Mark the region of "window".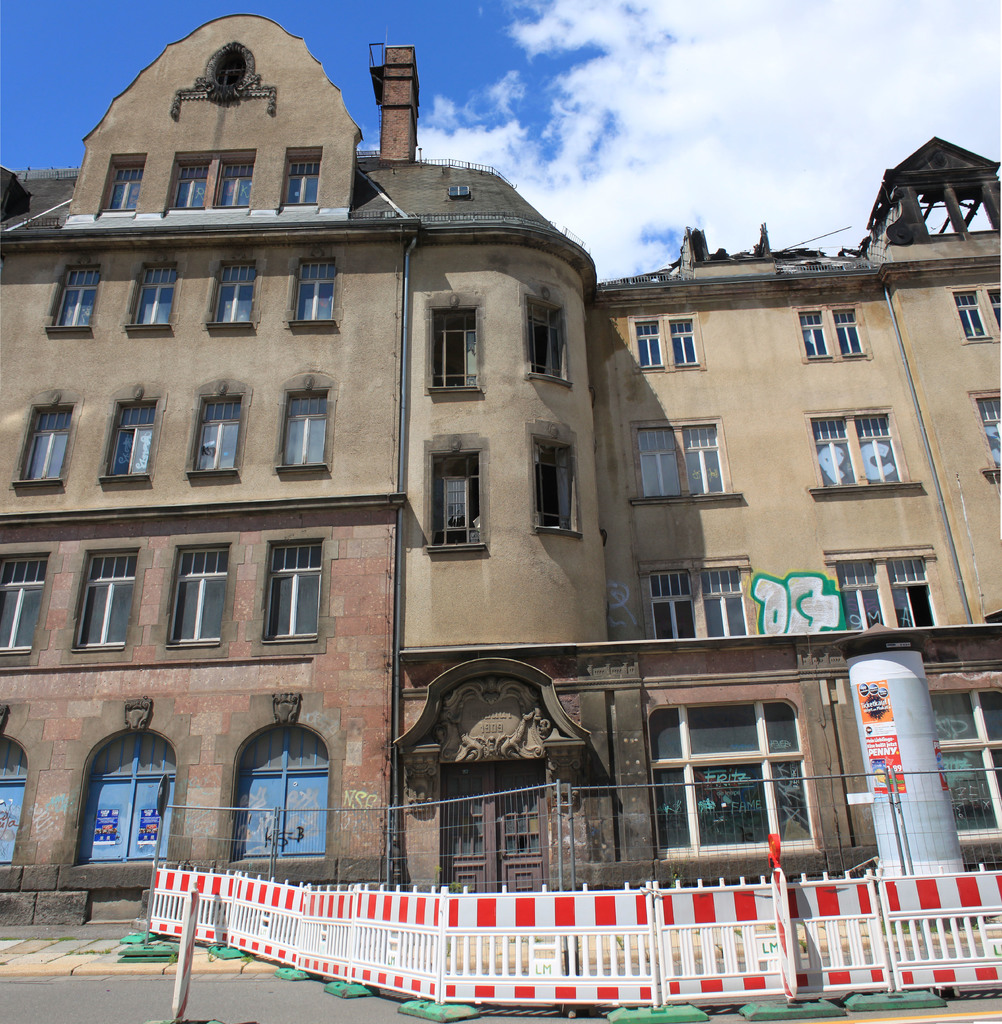
Region: [257,526,334,650].
